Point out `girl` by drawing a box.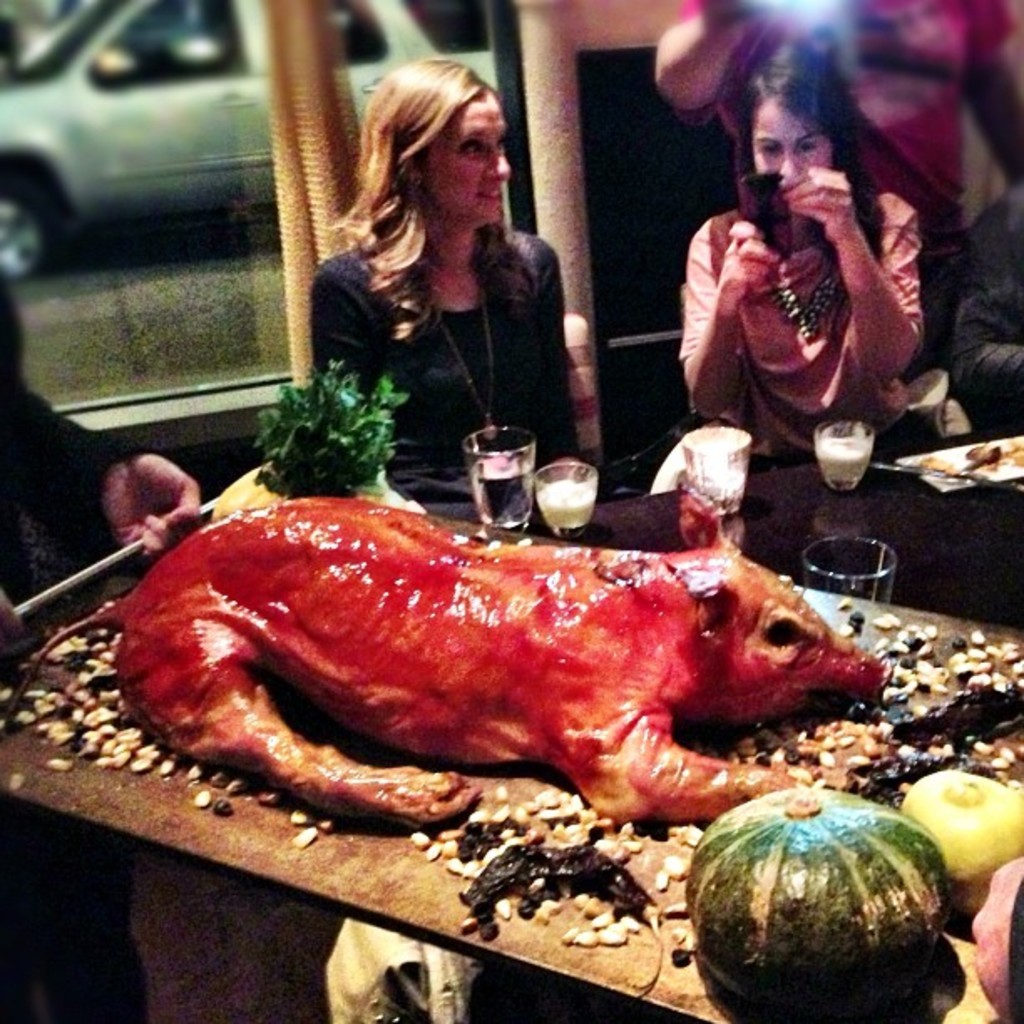
<region>676, 30, 914, 470</region>.
